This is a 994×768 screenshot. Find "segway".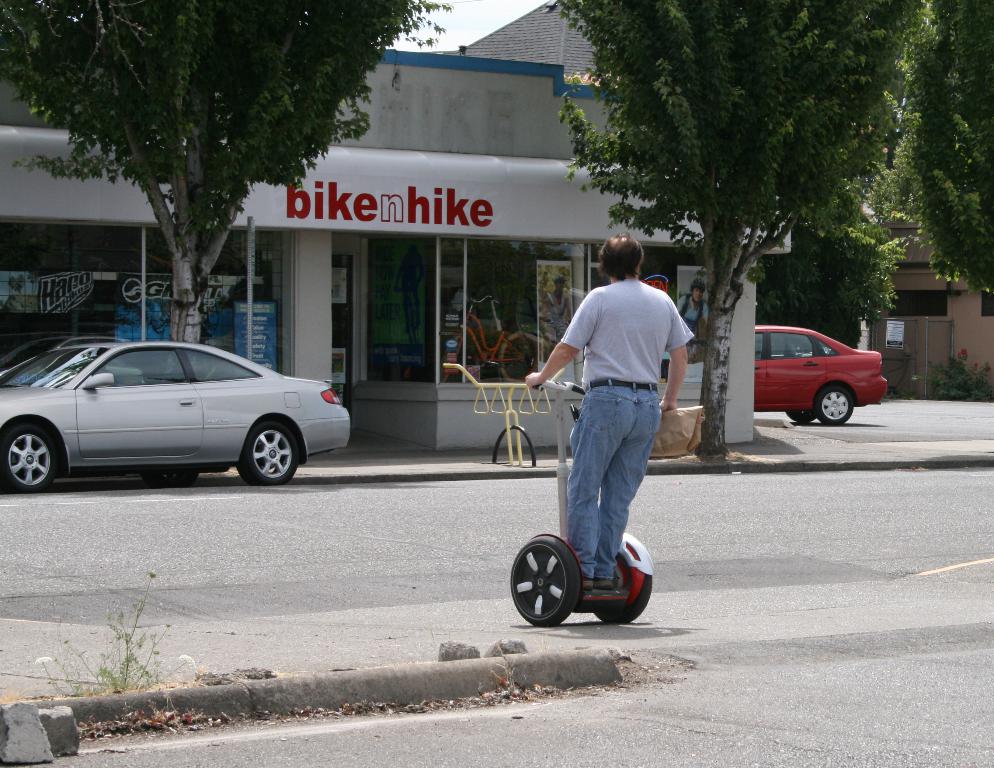
Bounding box: [left=504, top=377, right=655, bottom=624].
